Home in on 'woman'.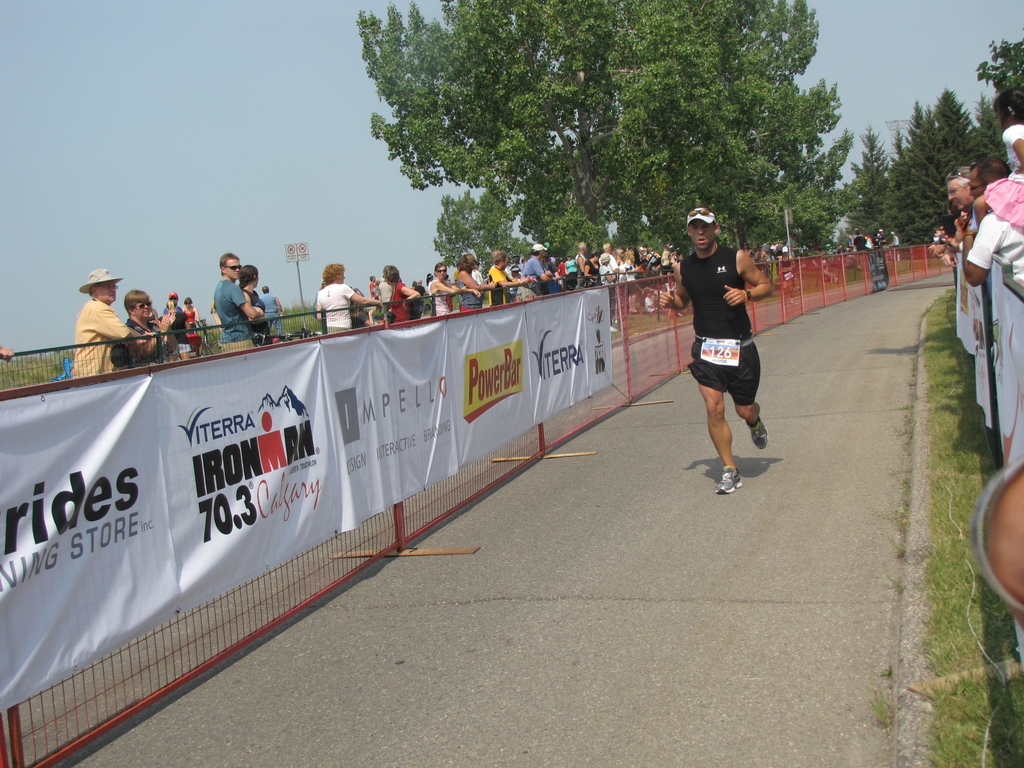
Homed in at box(424, 261, 479, 321).
